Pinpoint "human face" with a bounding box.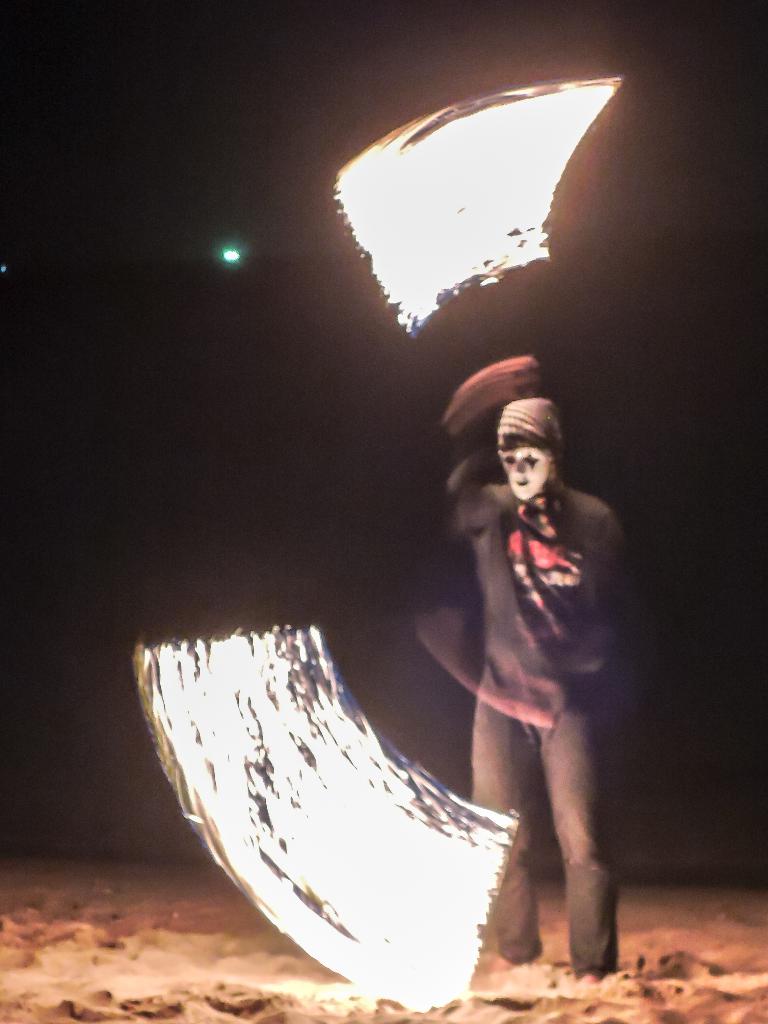
504,447,560,503.
